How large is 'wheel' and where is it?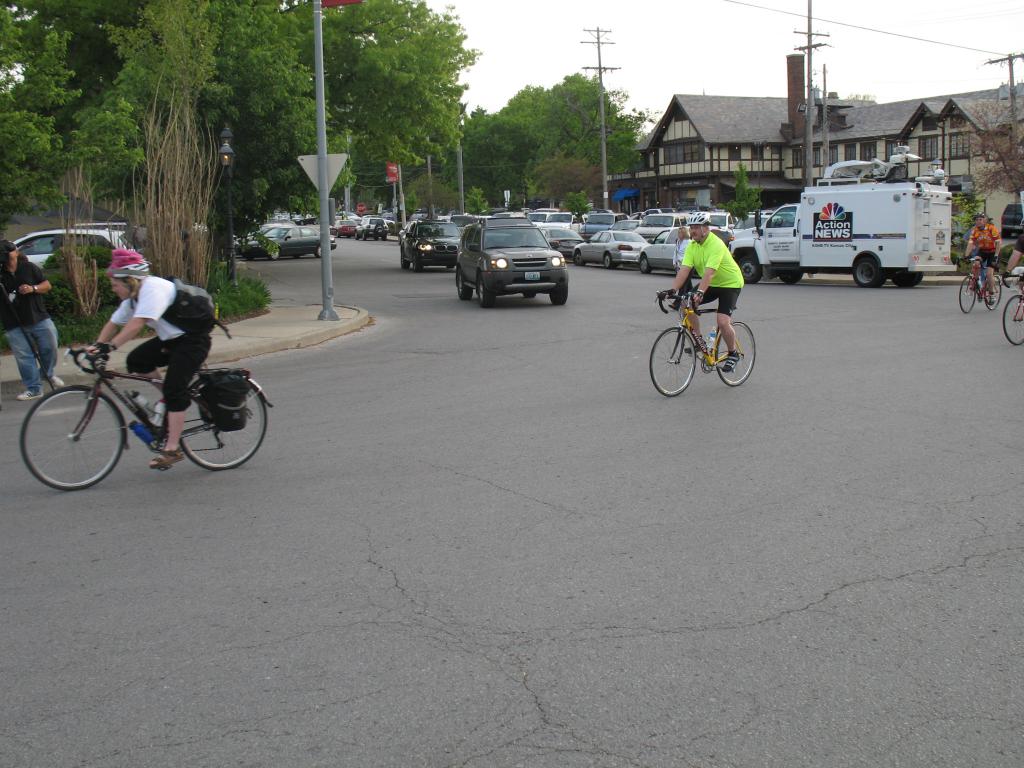
Bounding box: bbox(471, 282, 497, 308).
